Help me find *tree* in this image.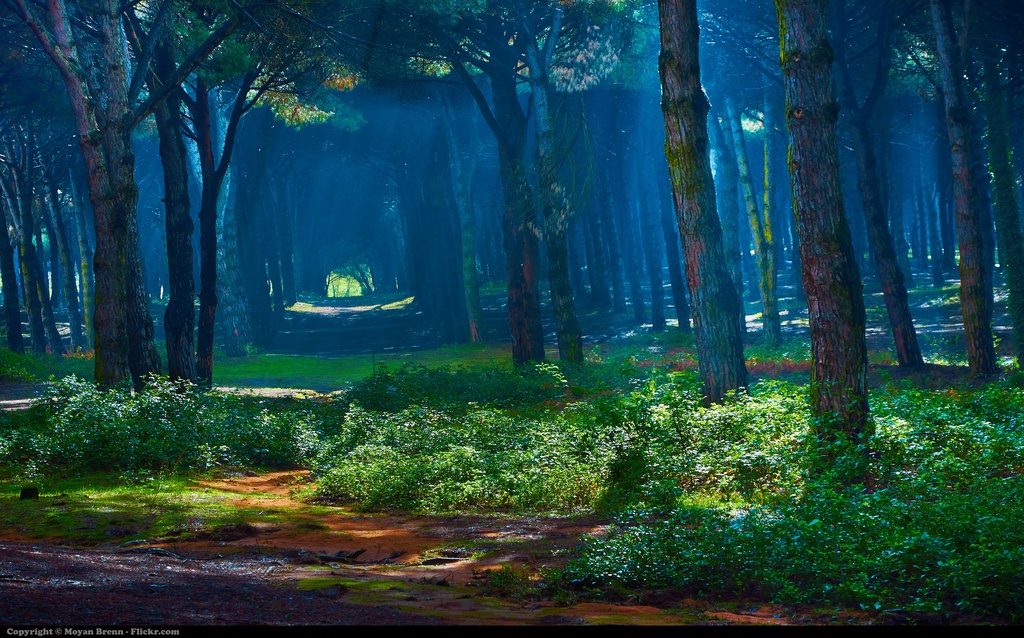
Found it: (left=493, top=0, right=655, bottom=285).
